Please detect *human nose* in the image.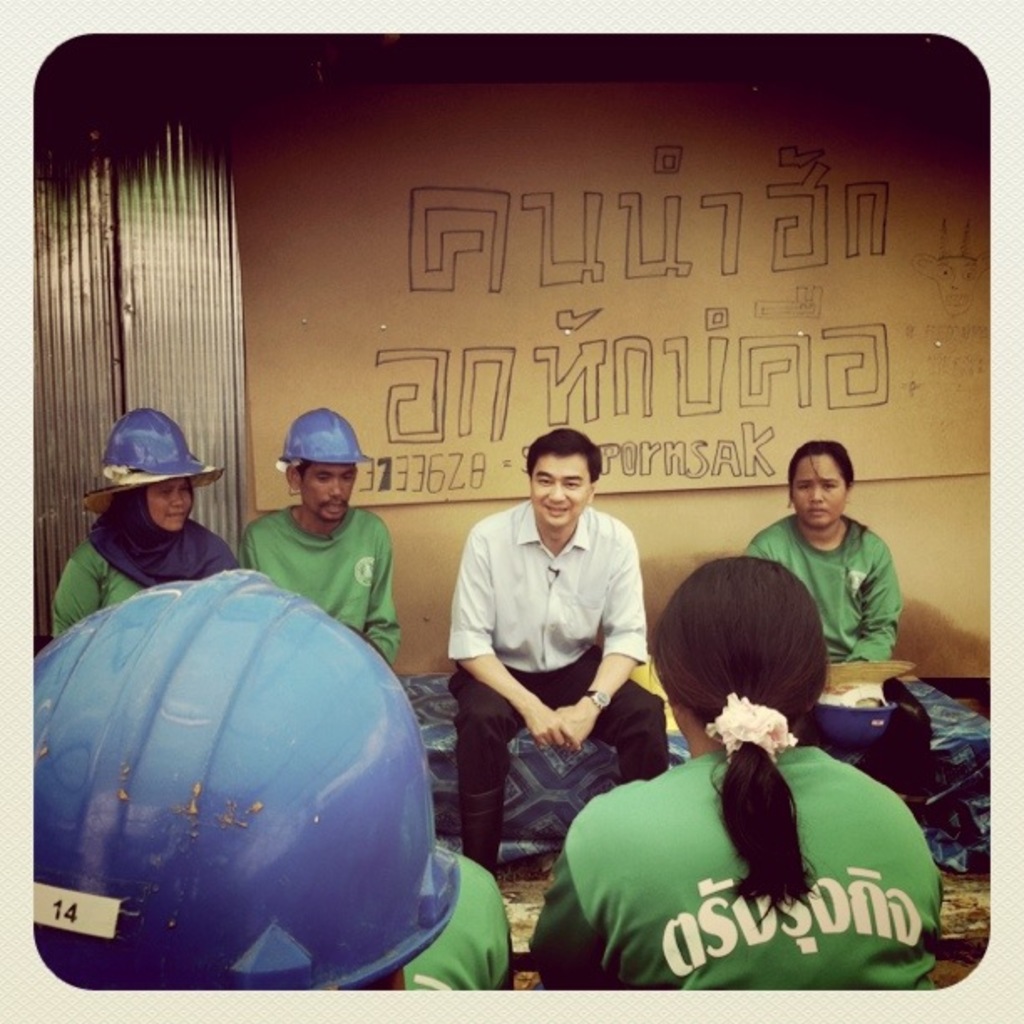
[x1=326, y1=477, x2=343, y2=495].
